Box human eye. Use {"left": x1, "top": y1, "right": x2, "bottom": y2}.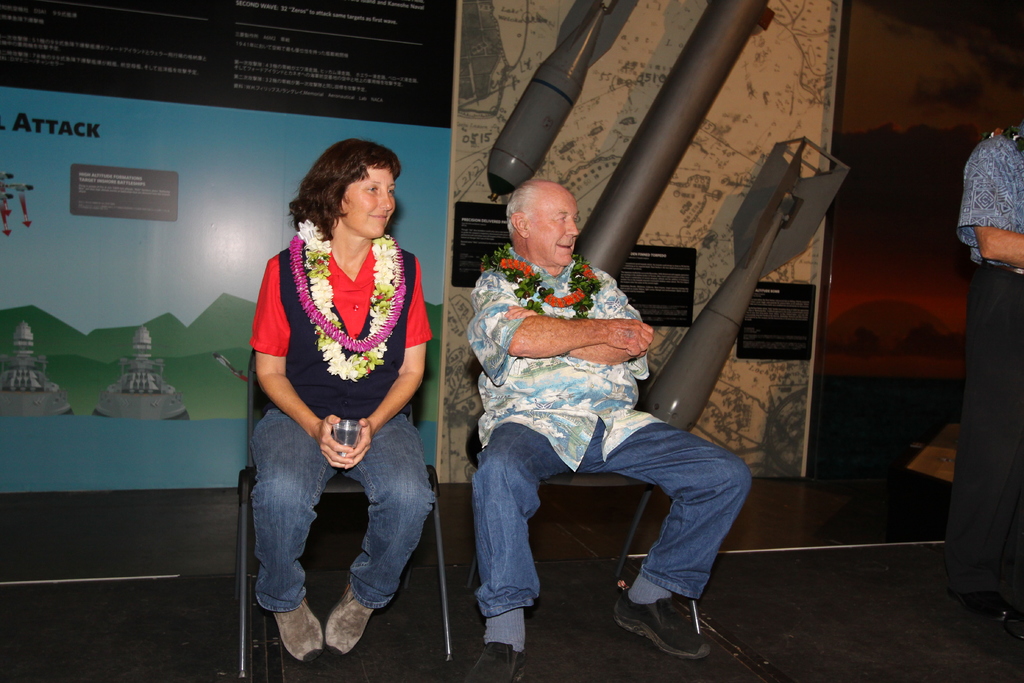
{"left": 360, "top": 182, "right": 383, "bottom": 198}.
